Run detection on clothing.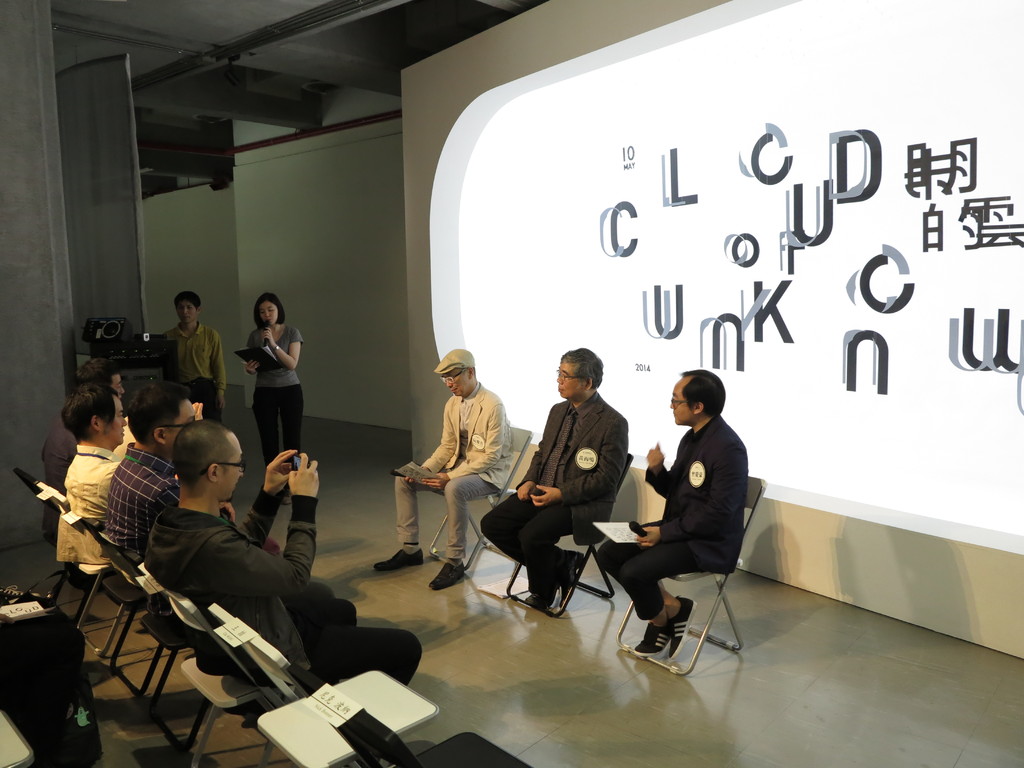
Result: select_region(103, 431, 284, 584).
